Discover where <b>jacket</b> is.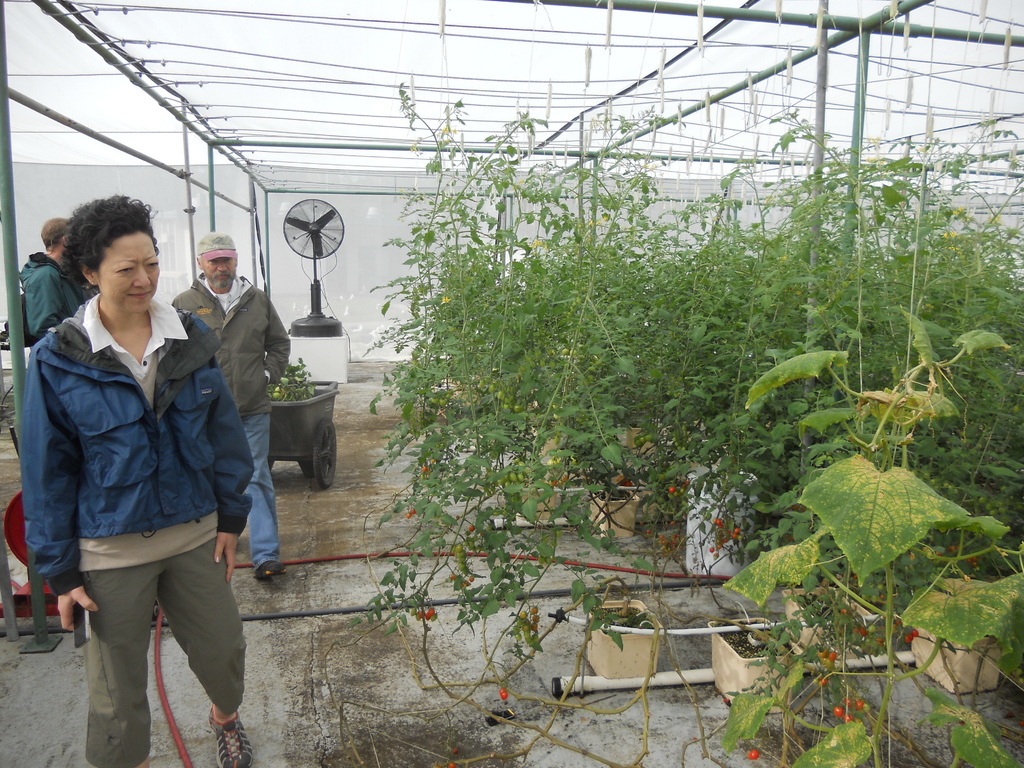
Discovered at locate(15, 247, 86, 342).
